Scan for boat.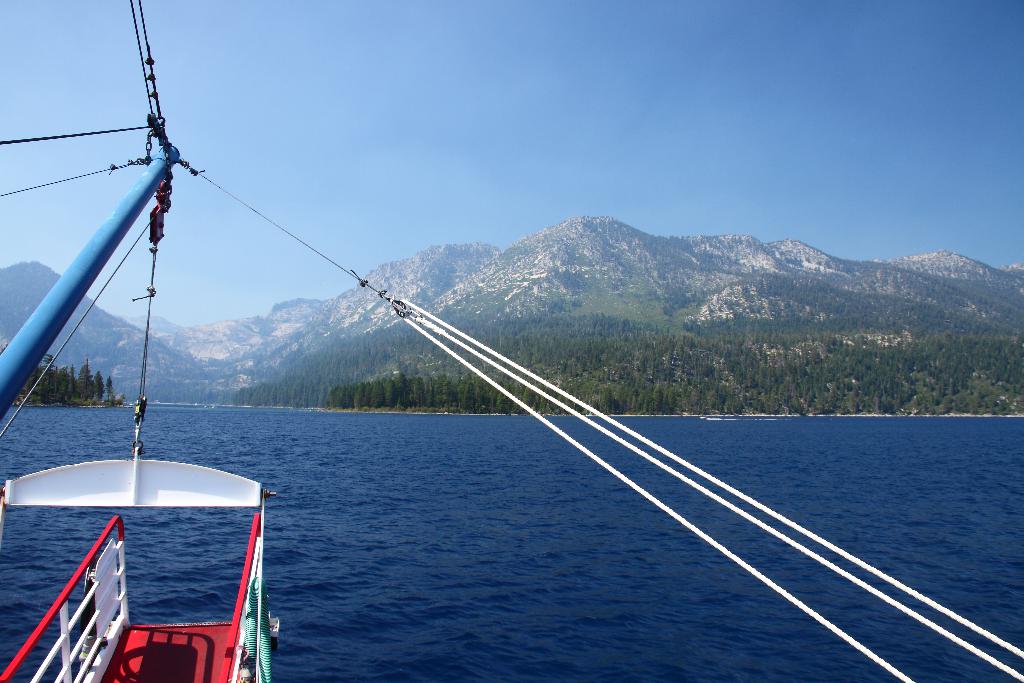
Scan result: region(0, 0, 1023, 682).
